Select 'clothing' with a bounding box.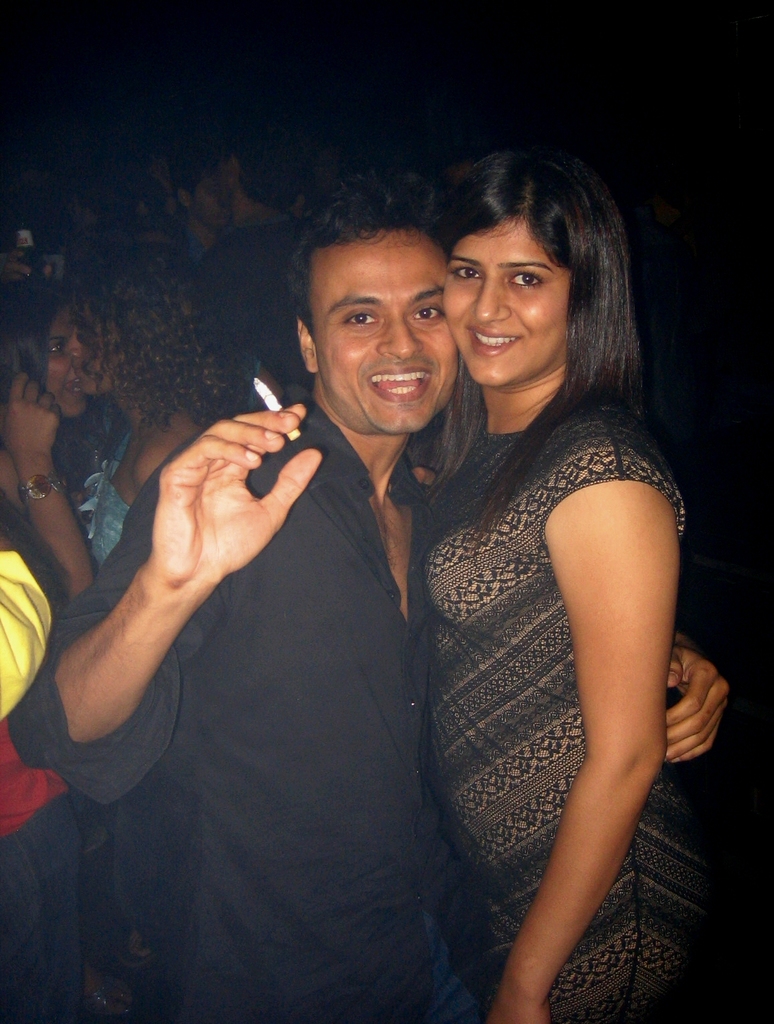
(x1=198, y1=211, x2=313, y2=384).
